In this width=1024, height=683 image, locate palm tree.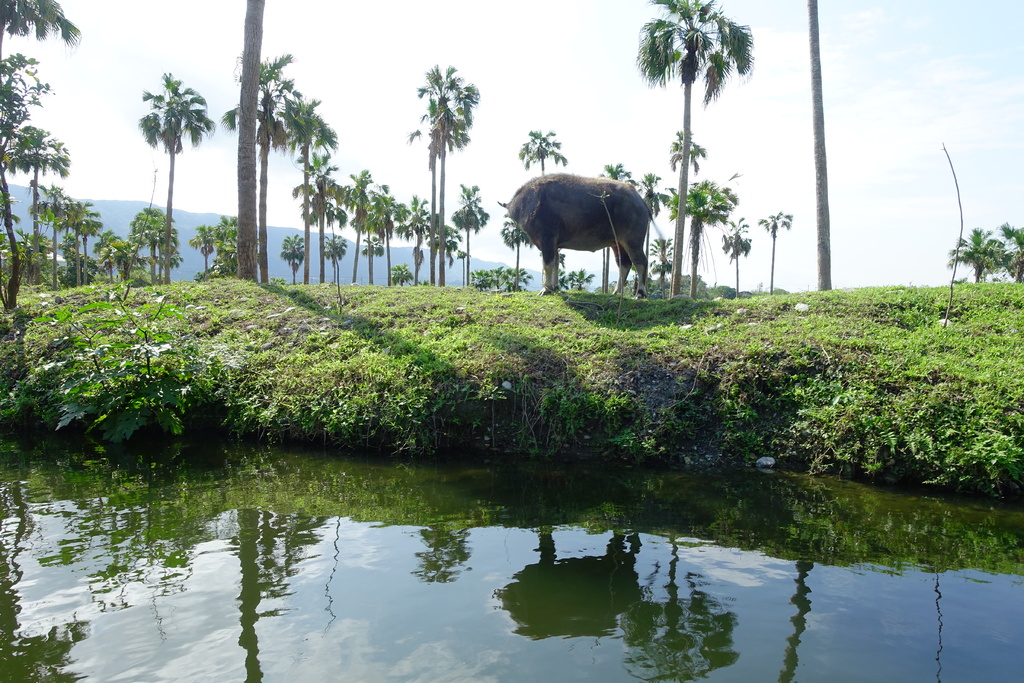
Bounding box: 284,236,310,285.
